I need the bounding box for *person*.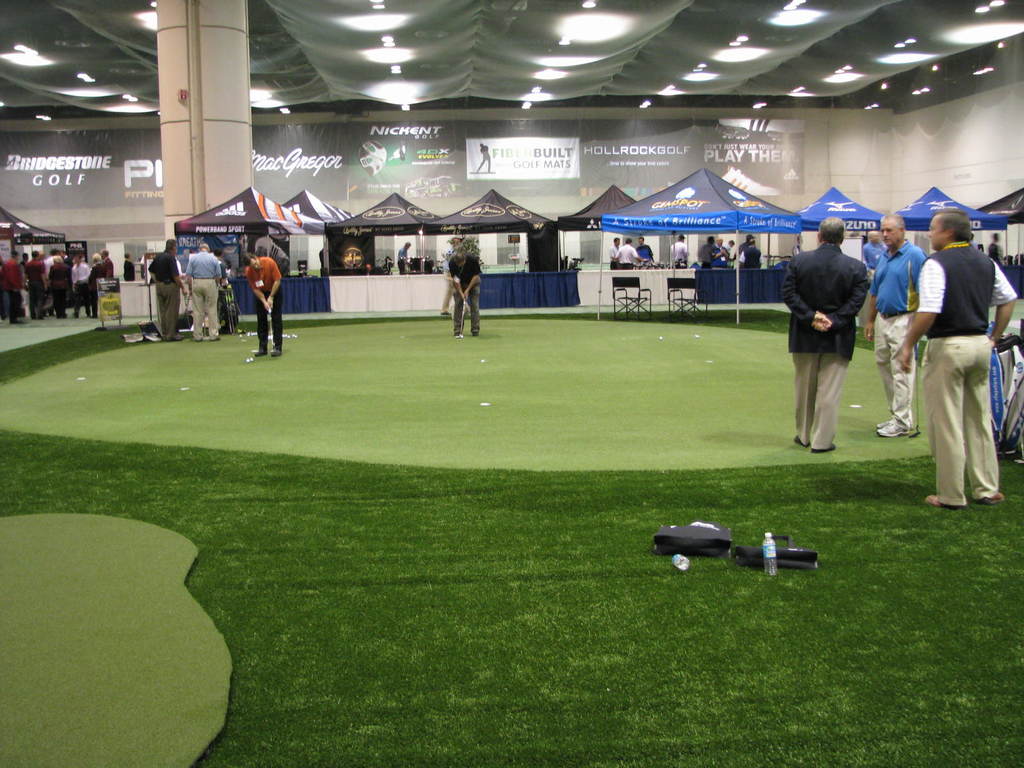
Here it is: select_region(180, 239, 228, 340).
